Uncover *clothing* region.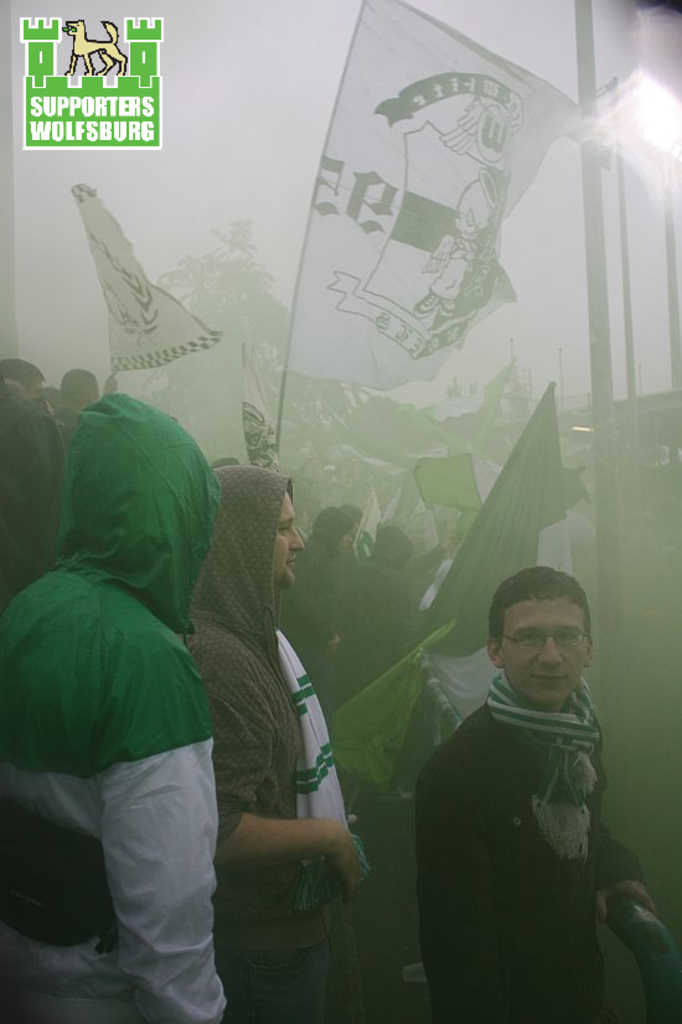
Uncovered: bbox=[169, 469, 363, 1023].
